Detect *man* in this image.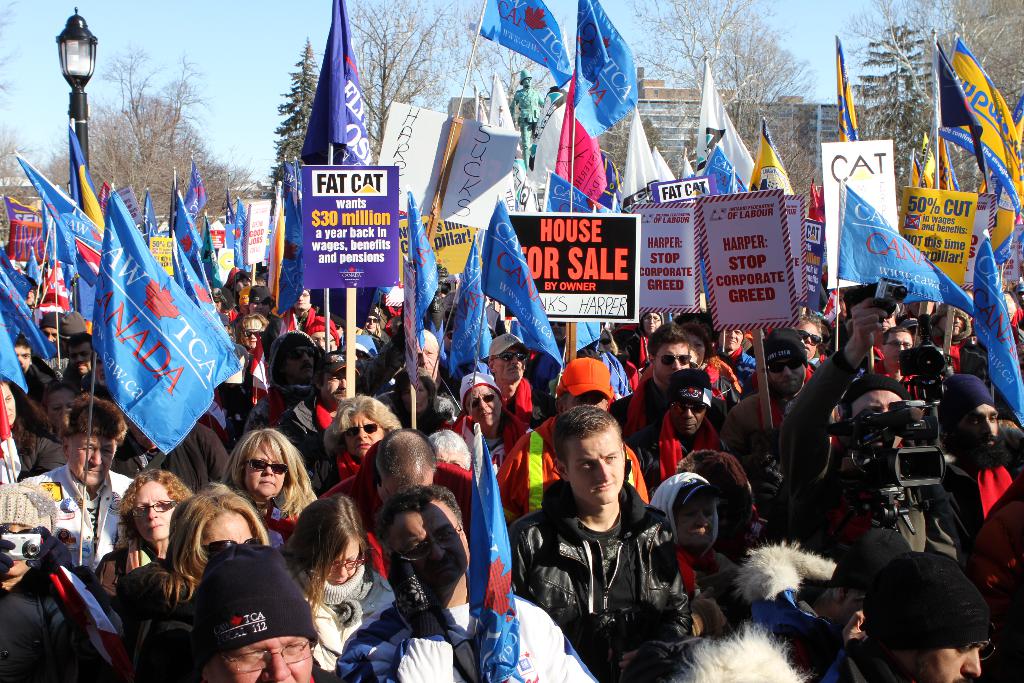
Detection: (267,350,368,482).
